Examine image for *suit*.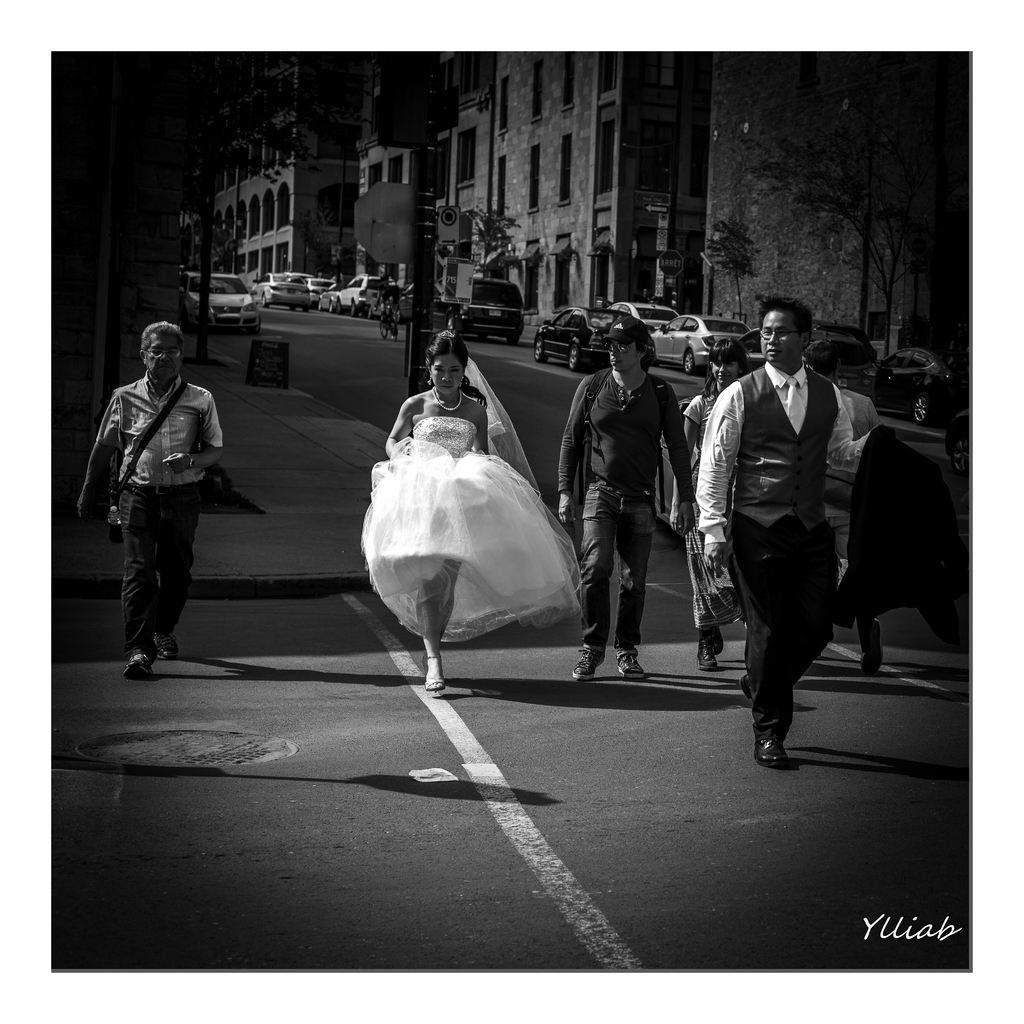
Examination result: 732/371/842/531.
